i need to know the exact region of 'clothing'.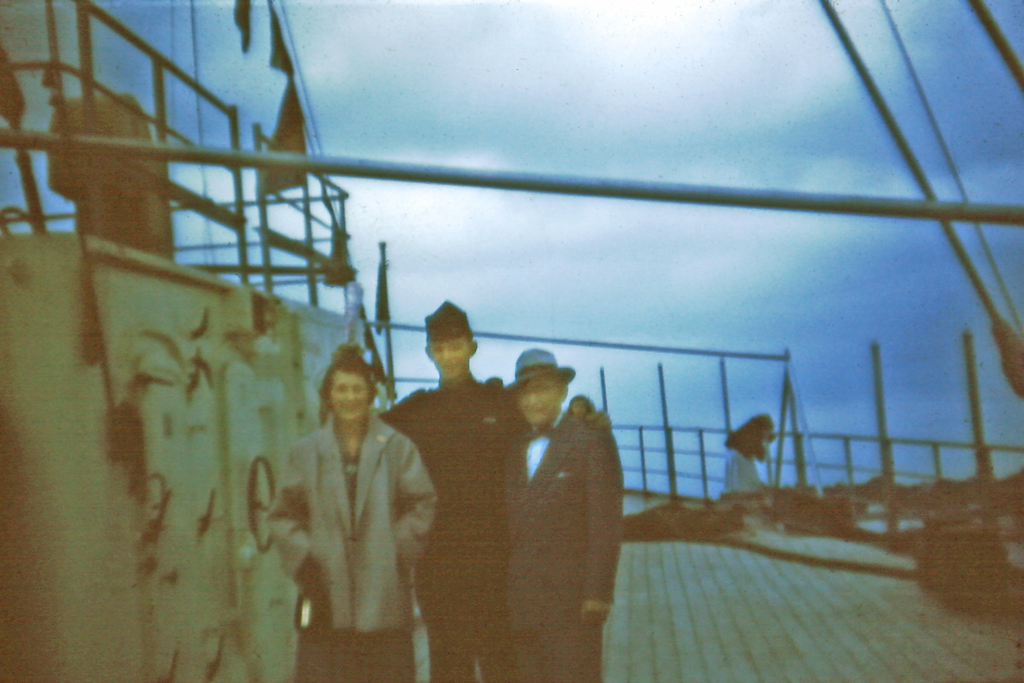
Region: <region>379, 383, 531, 682</region>.
